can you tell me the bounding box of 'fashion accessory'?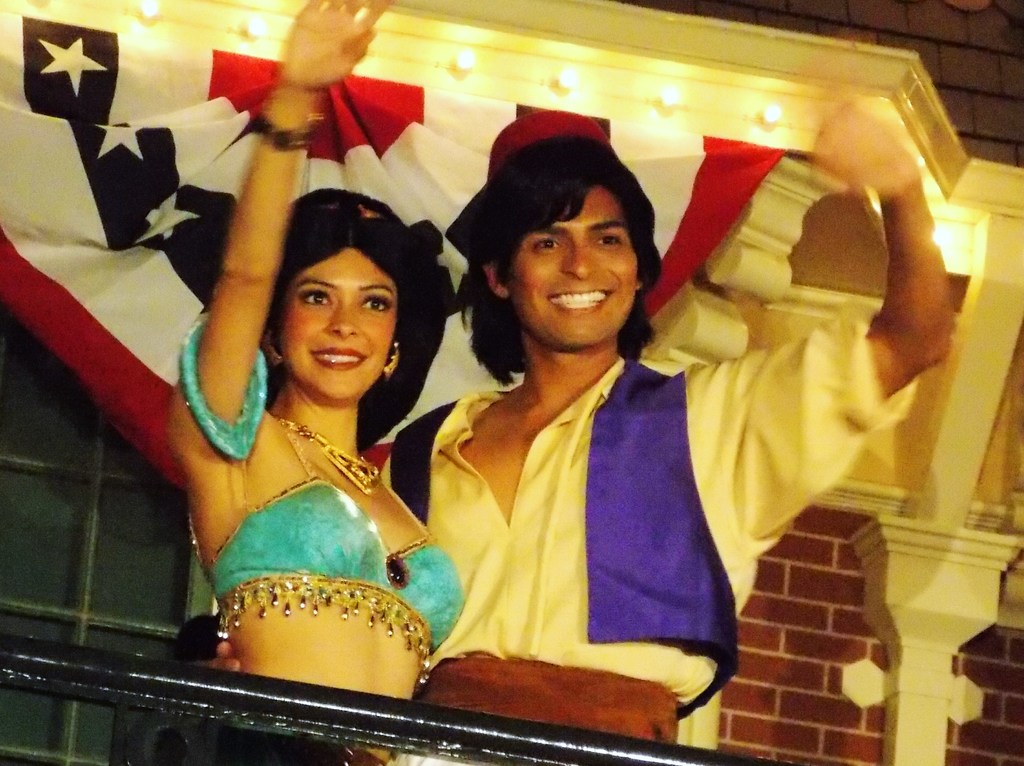
[485, 109, 612, 180].
